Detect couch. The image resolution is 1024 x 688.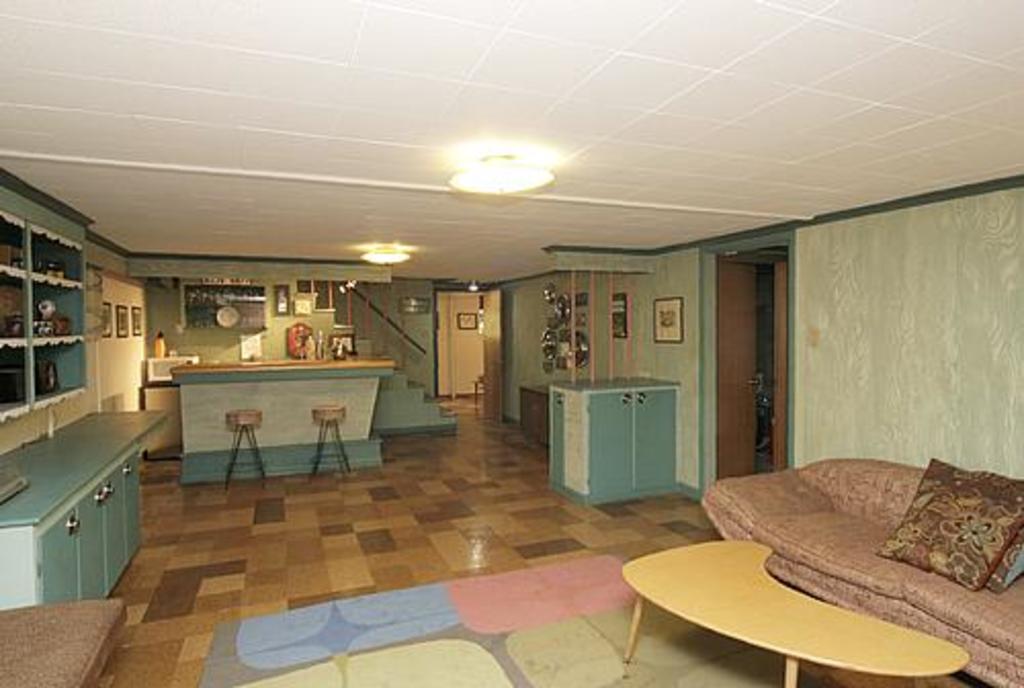
(left=662, top=432, right=1023, bottom=659).
